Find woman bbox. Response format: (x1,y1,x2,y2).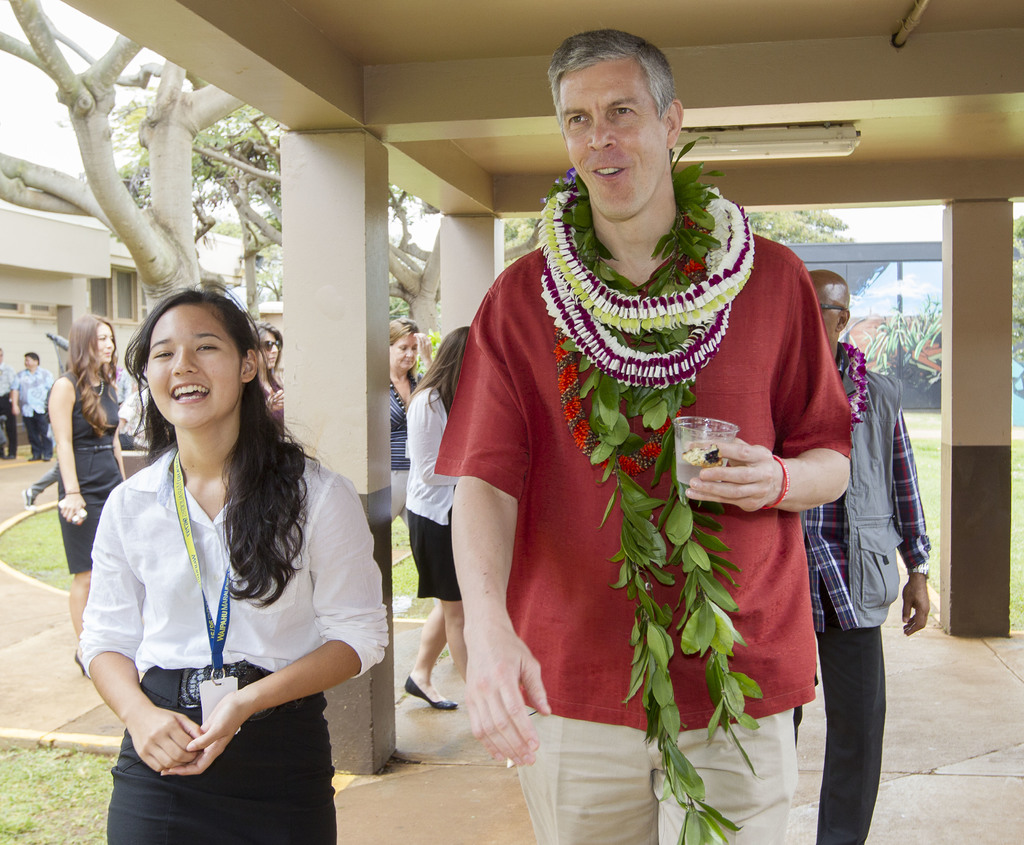
(401,323,475,708).
